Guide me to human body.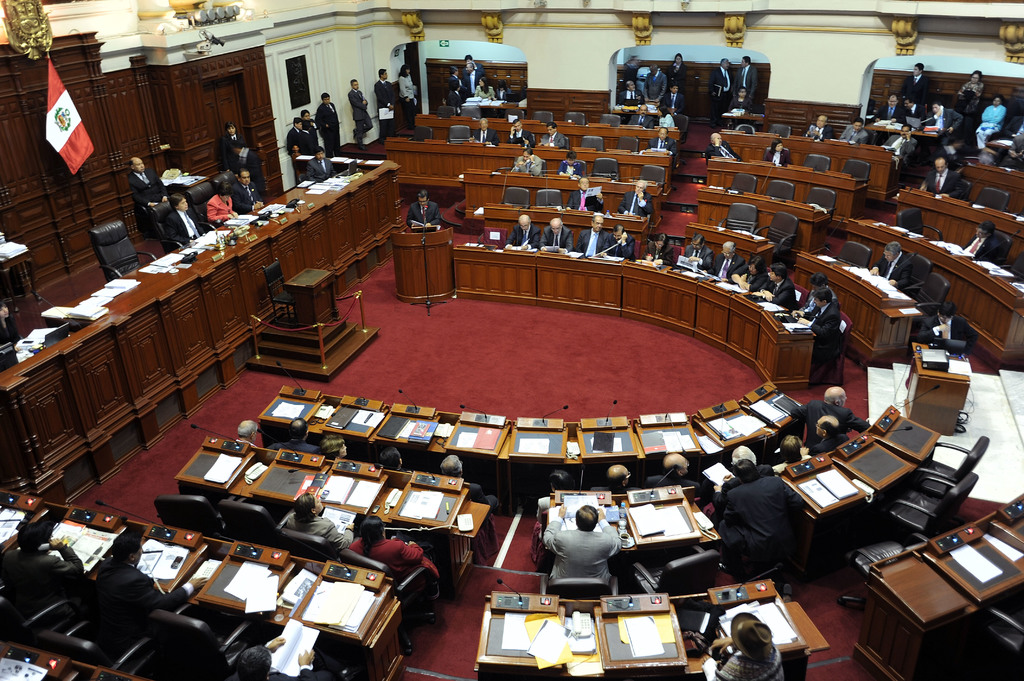
Guidance: {"left": 731, "top": 95, "right": 753, "bottom": 115}.
